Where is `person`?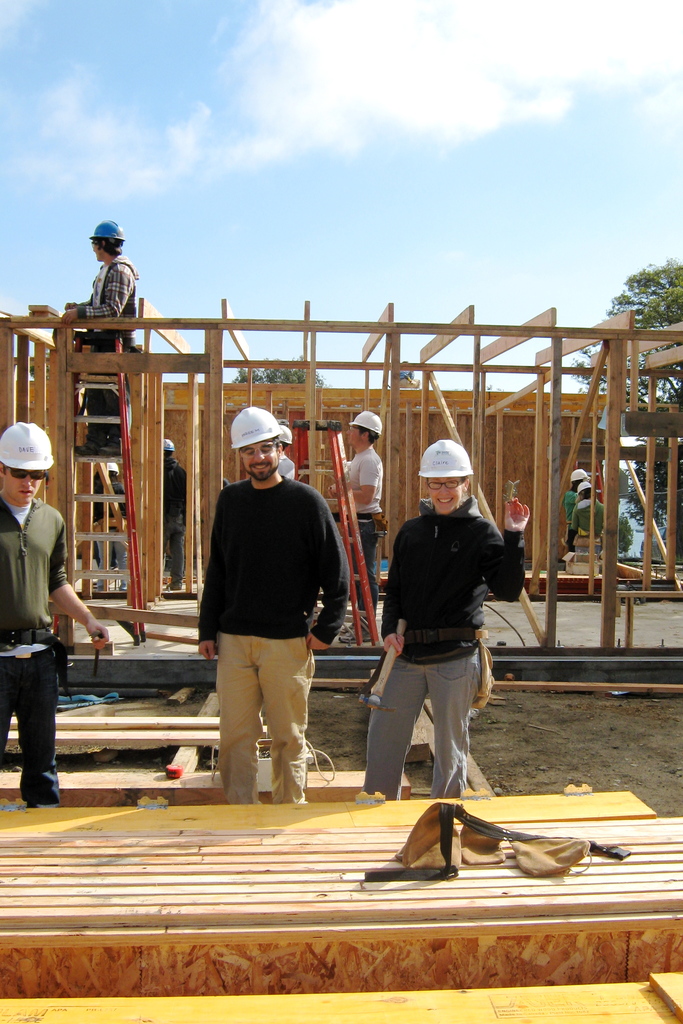
box=[0, 426, 102, 797].
